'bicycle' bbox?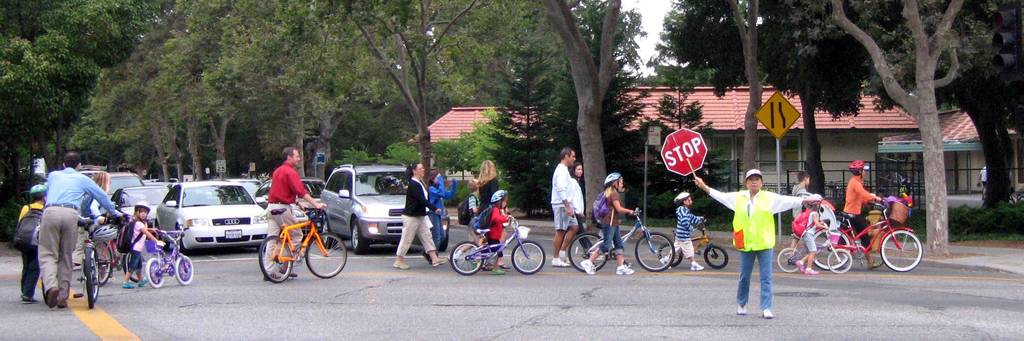
771 223 856 271
